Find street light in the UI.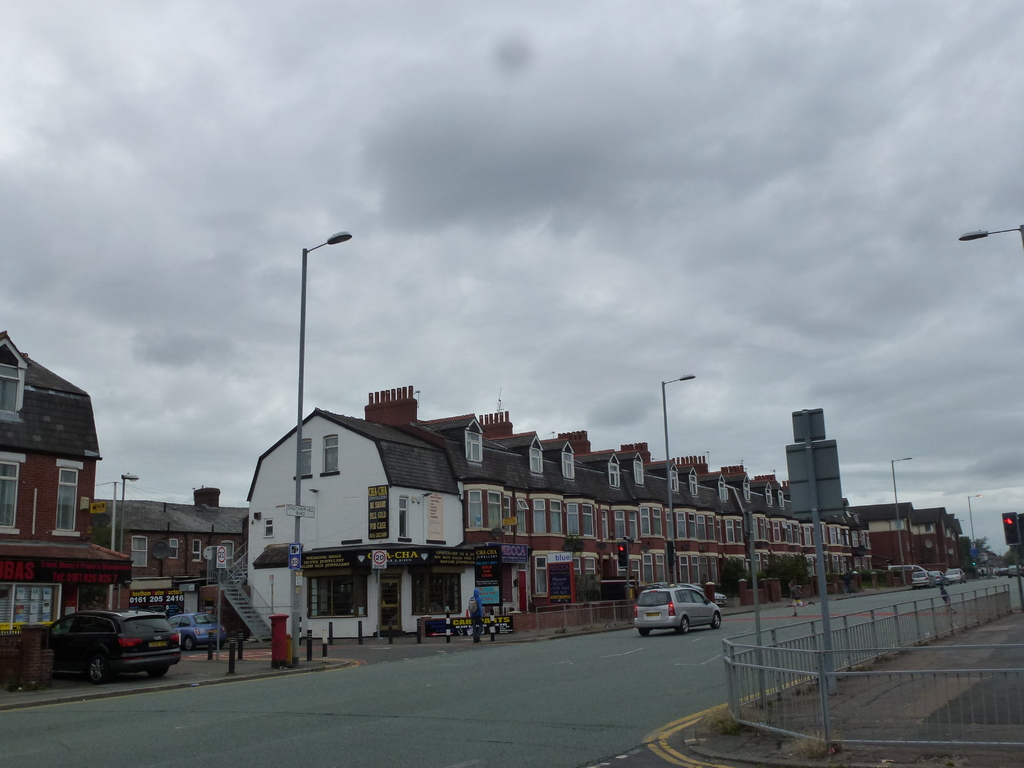
UI element at x1=298, y1=234, x2=356, y2=659.
